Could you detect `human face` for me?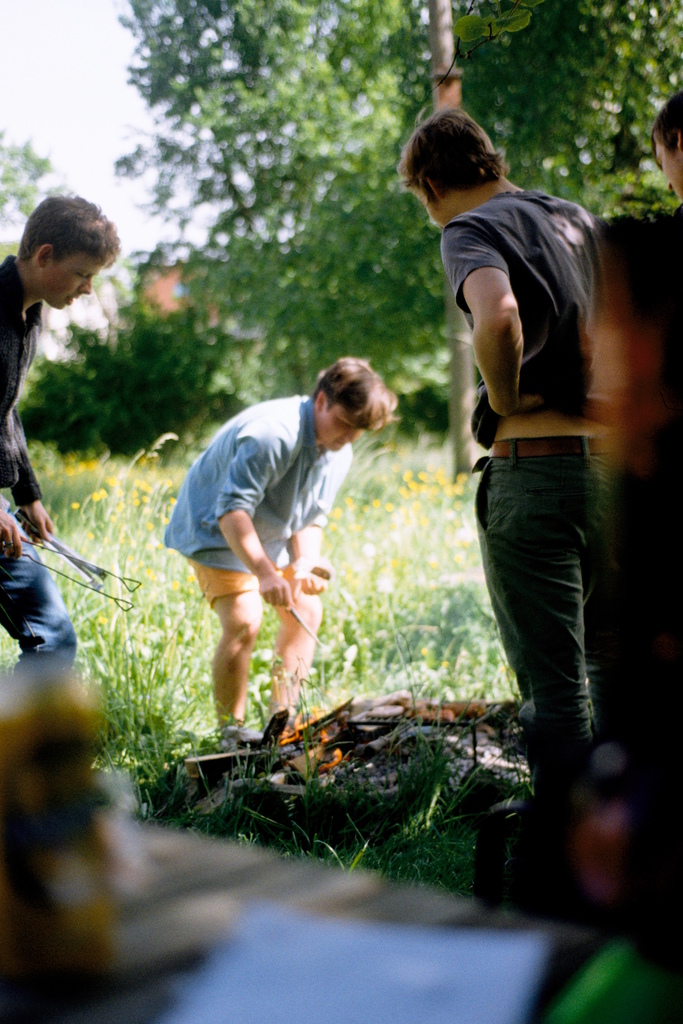
Detection result: {"left": 652, "top": 135, "right": 682, "bottom": 202}.
